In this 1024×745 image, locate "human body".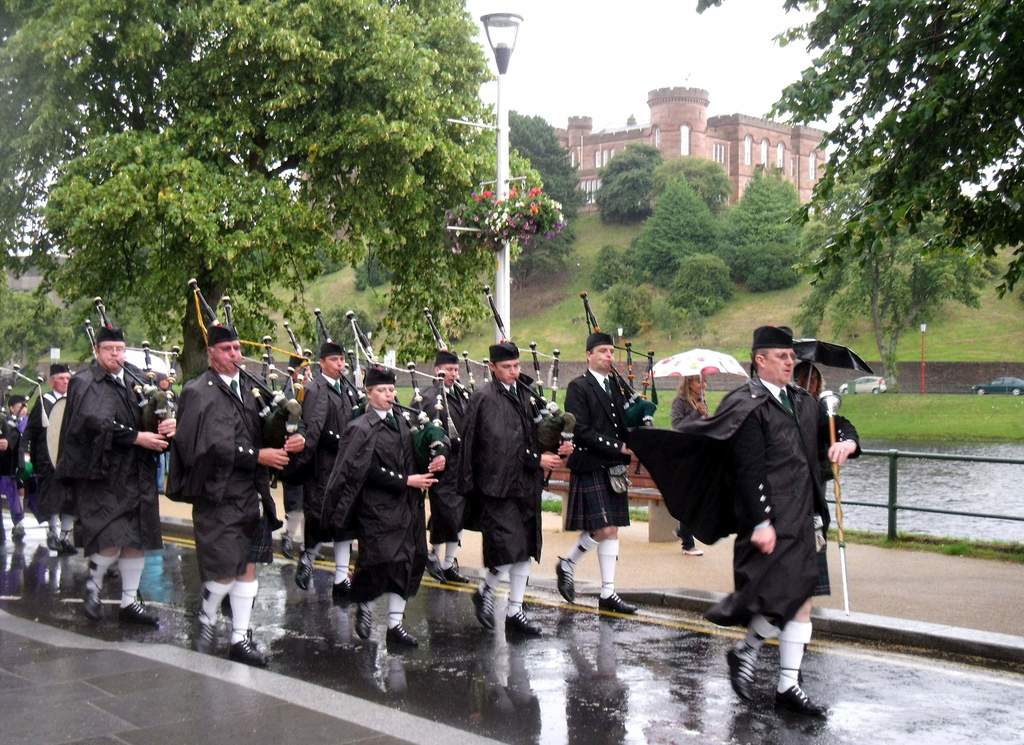
Bounding box: BBox(703, 330, 841, 689).
